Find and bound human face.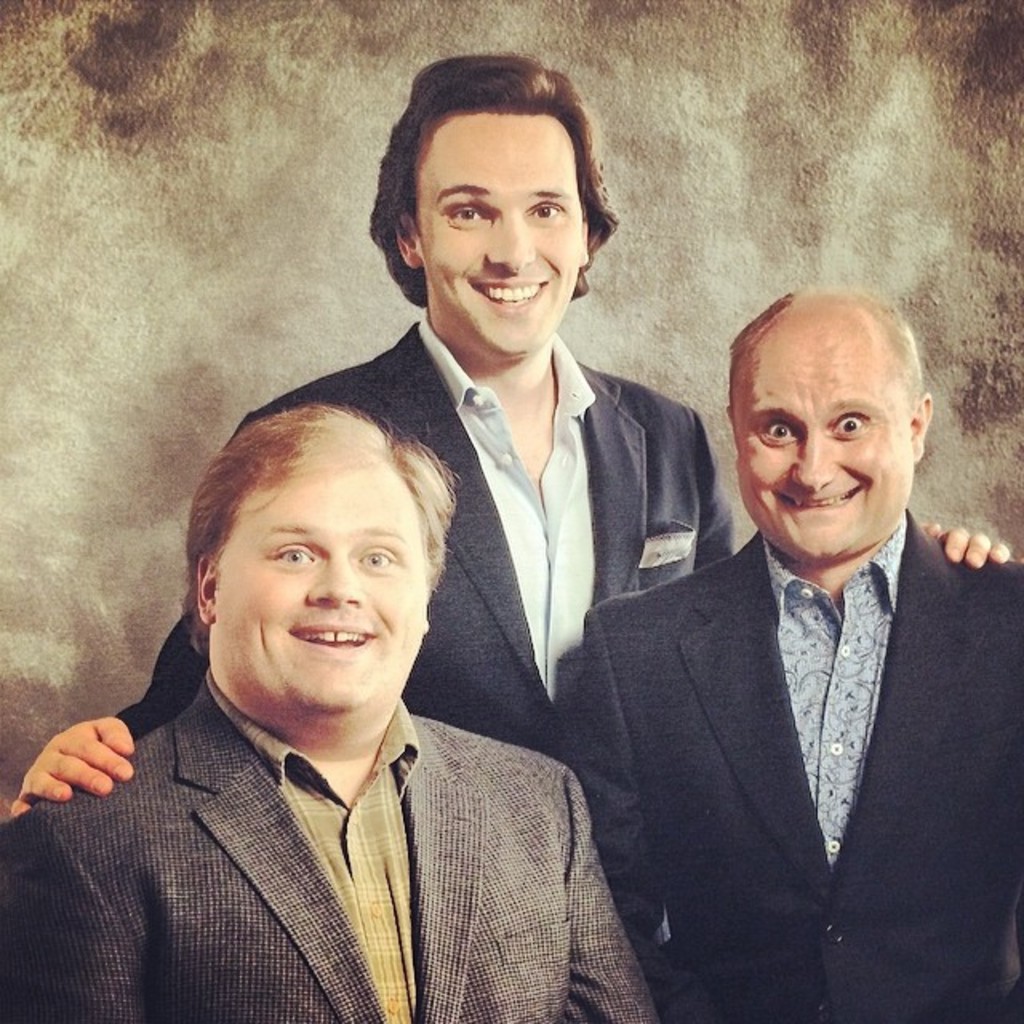
Bound: locate(211, 443, 429, 715).
